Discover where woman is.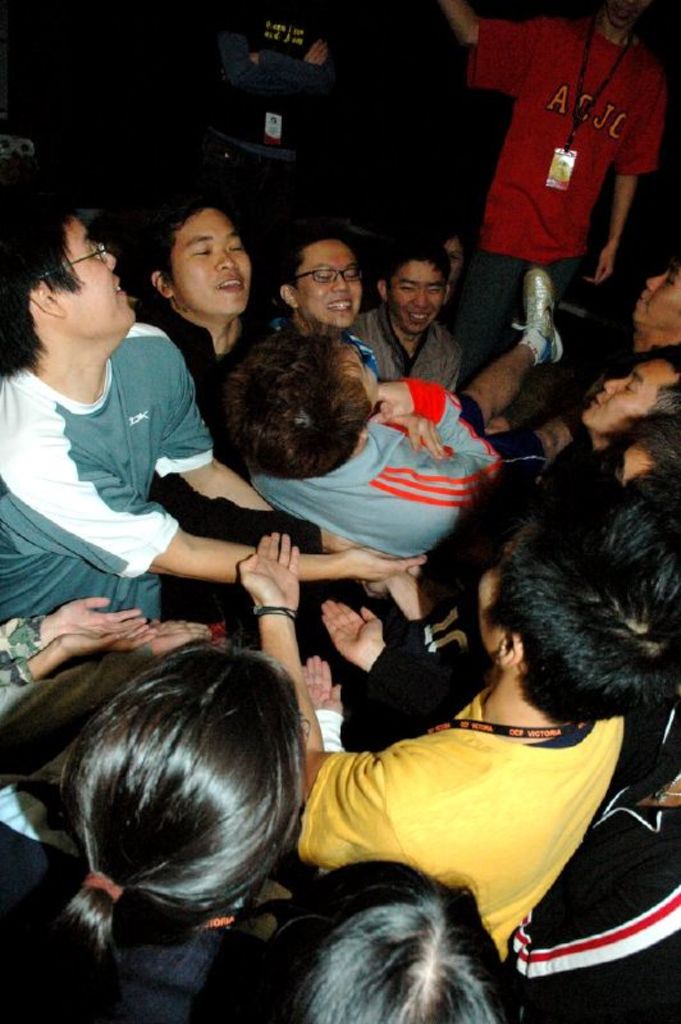
Discovered at detection(18, 618, 357, 1005).
